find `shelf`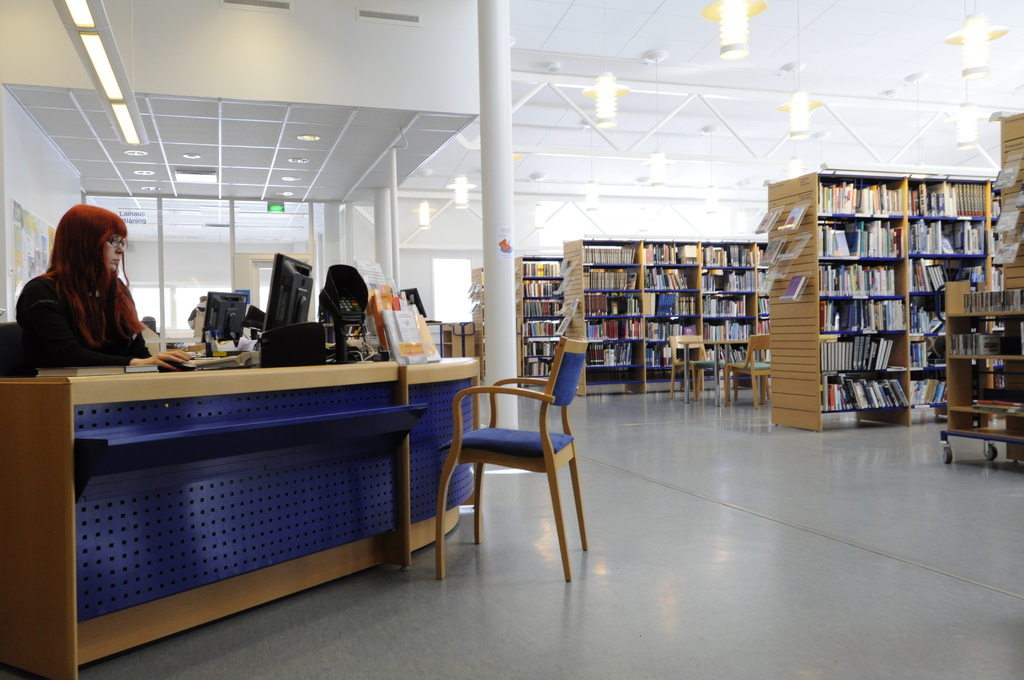
{"left": 566, "top": 241, "right": 770, "bottom": 398}
